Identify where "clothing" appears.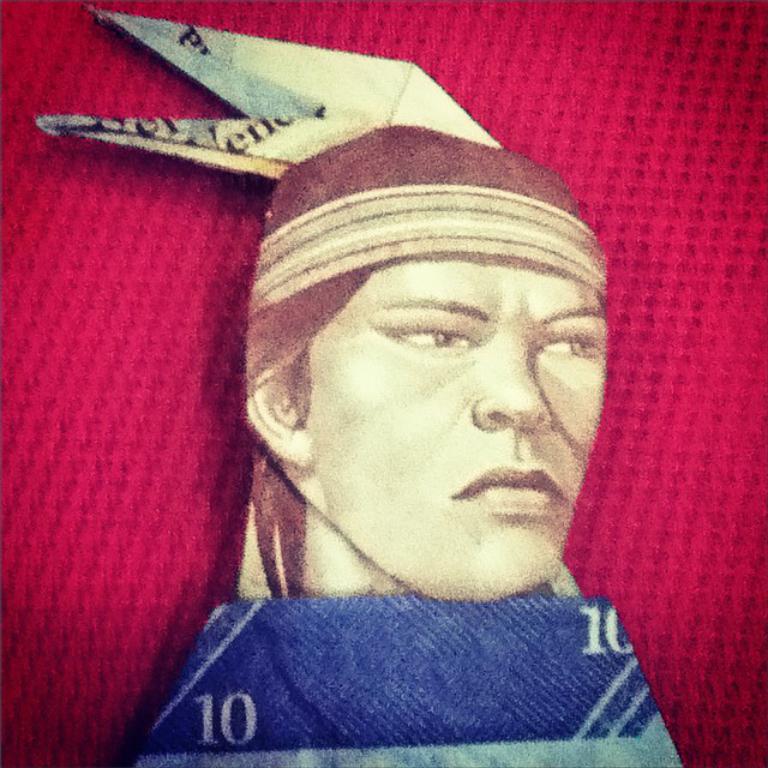
Appears at 152 571 672 739.
